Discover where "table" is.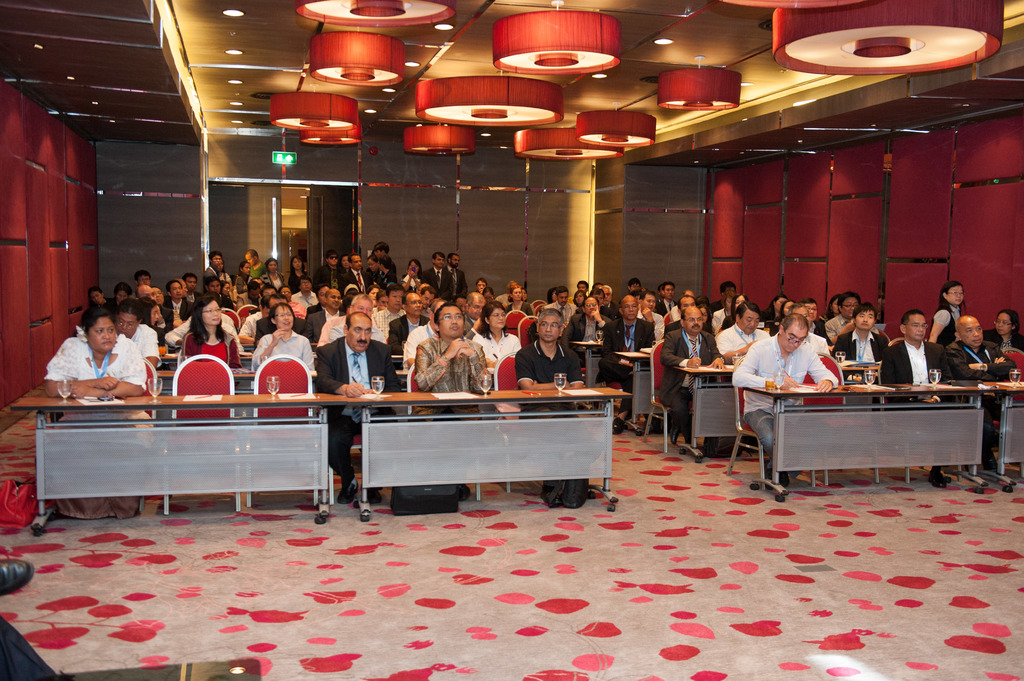
Discovered at [681,360,731,461].
